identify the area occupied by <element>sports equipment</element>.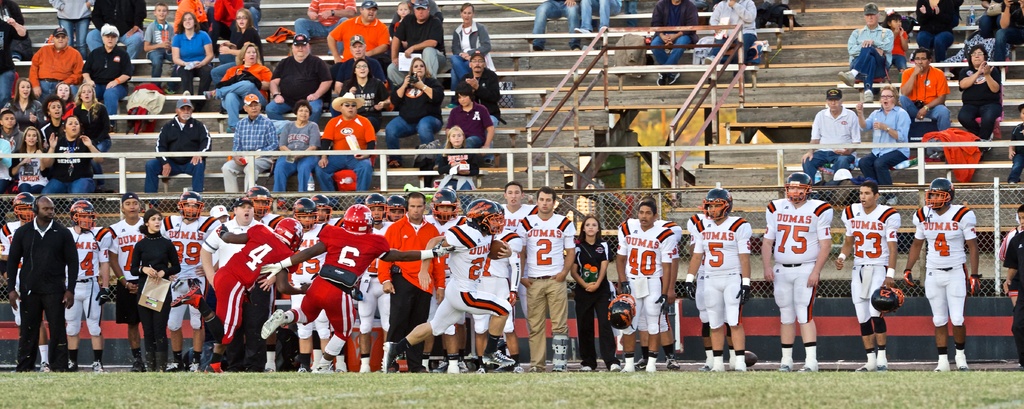
Area: <region>430, 188, 461, 222</region>.
